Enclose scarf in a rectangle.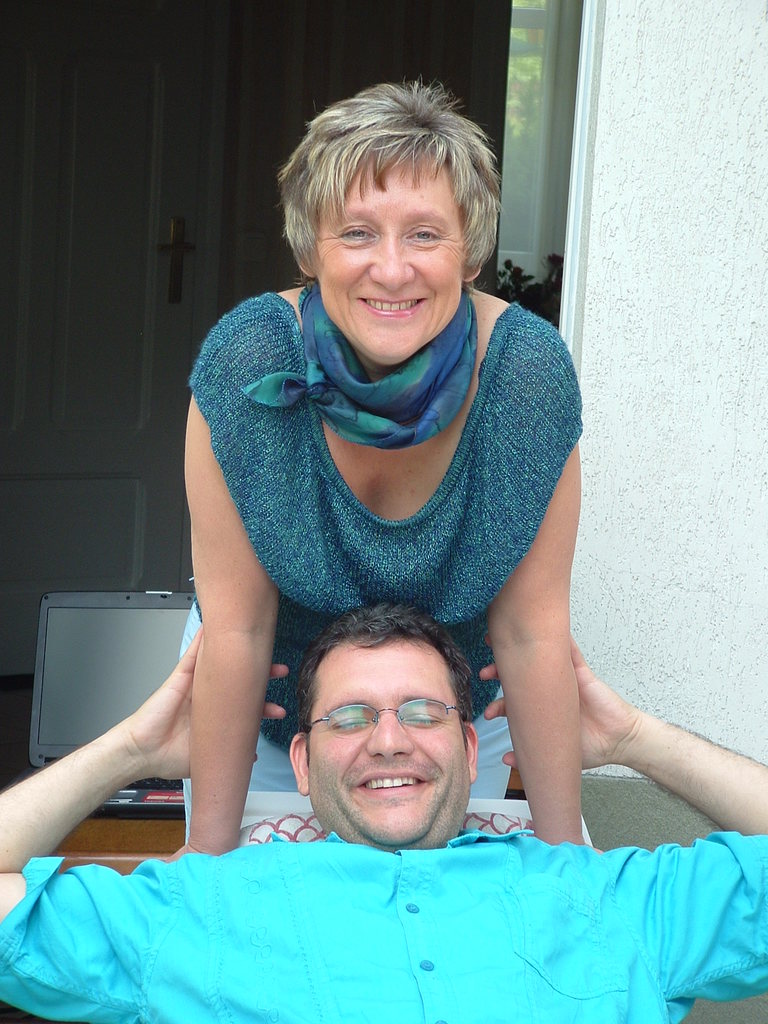
238/271/485/452.
